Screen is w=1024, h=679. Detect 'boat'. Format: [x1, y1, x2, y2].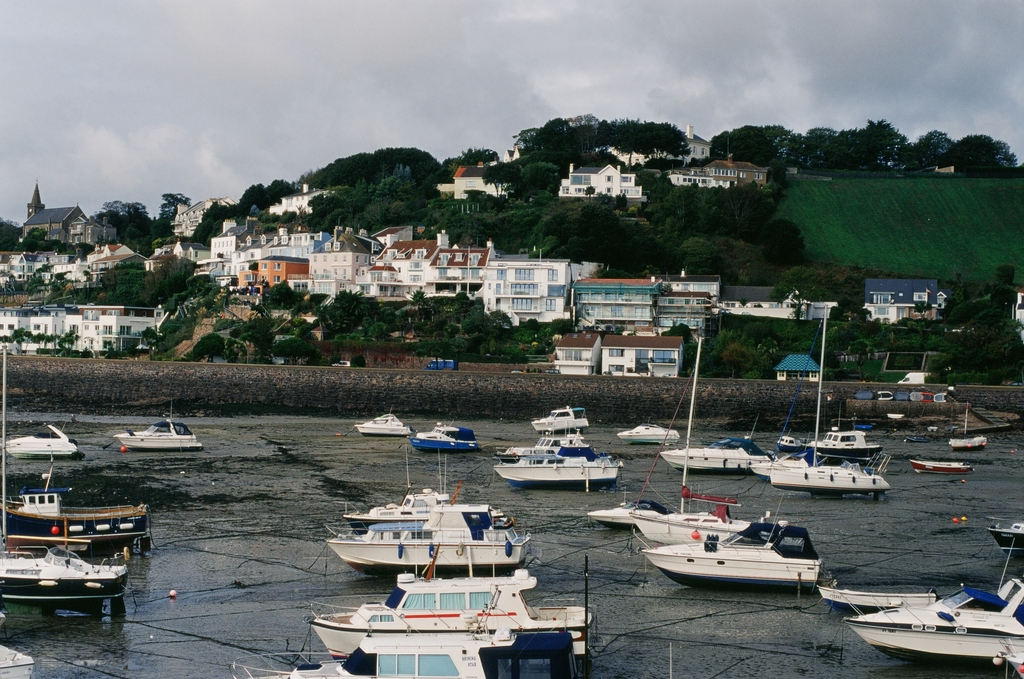
[632, 488, 833, 591].
